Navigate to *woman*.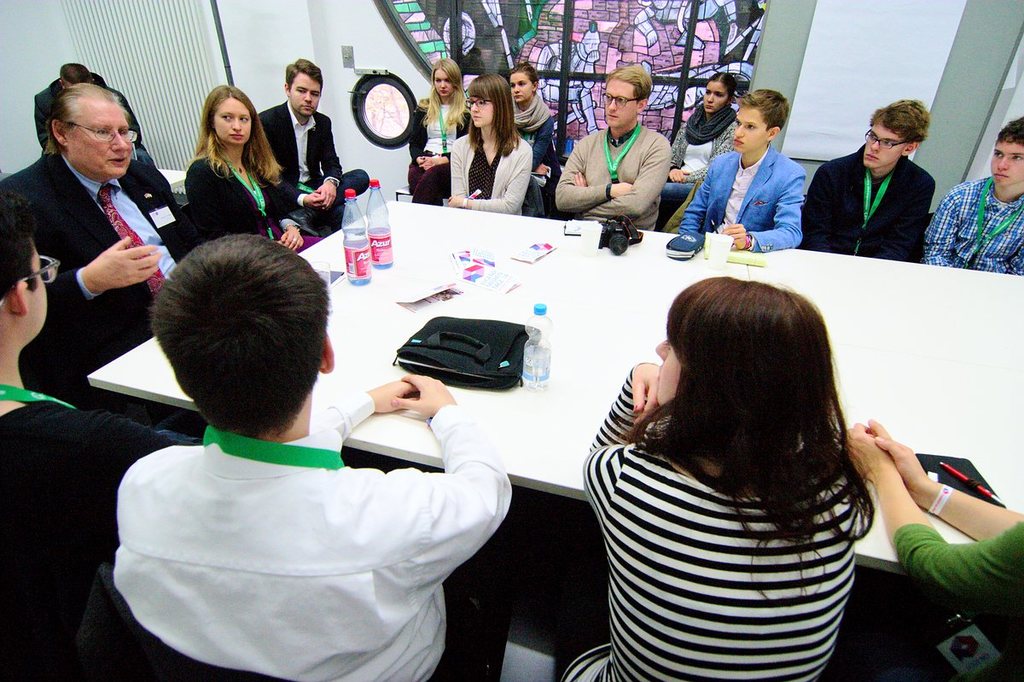
Navigation target: <region>661, 71, 741, 230</region>.
